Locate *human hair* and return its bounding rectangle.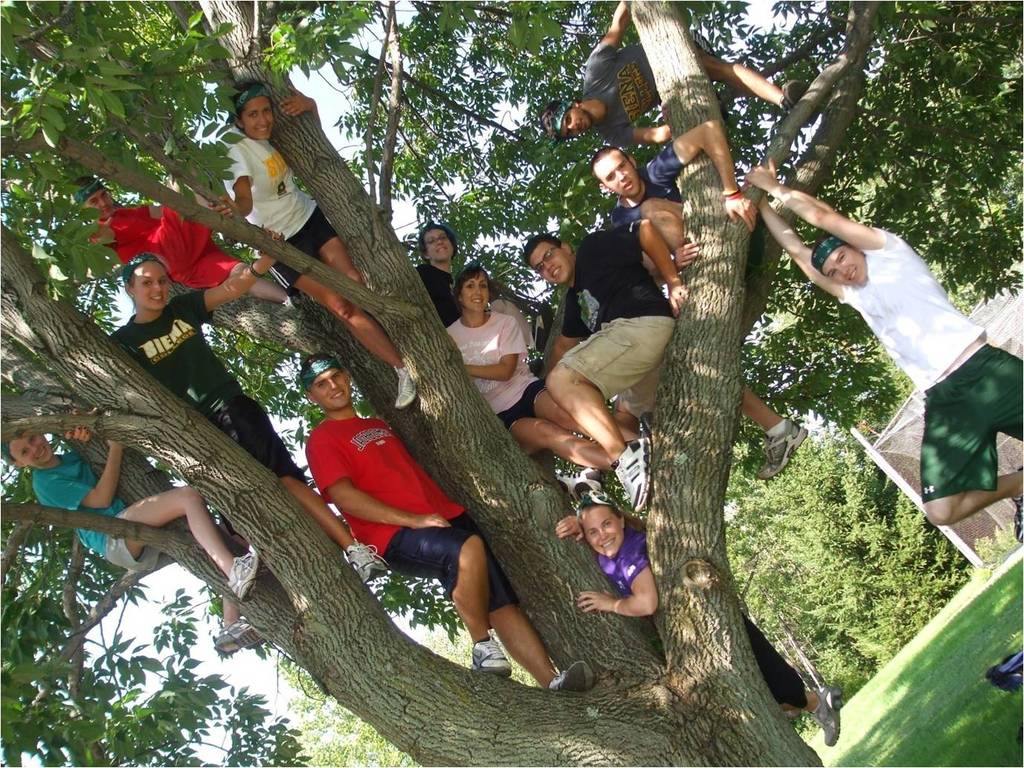
(x1=590, y1=147, x2=636, y2=187).
